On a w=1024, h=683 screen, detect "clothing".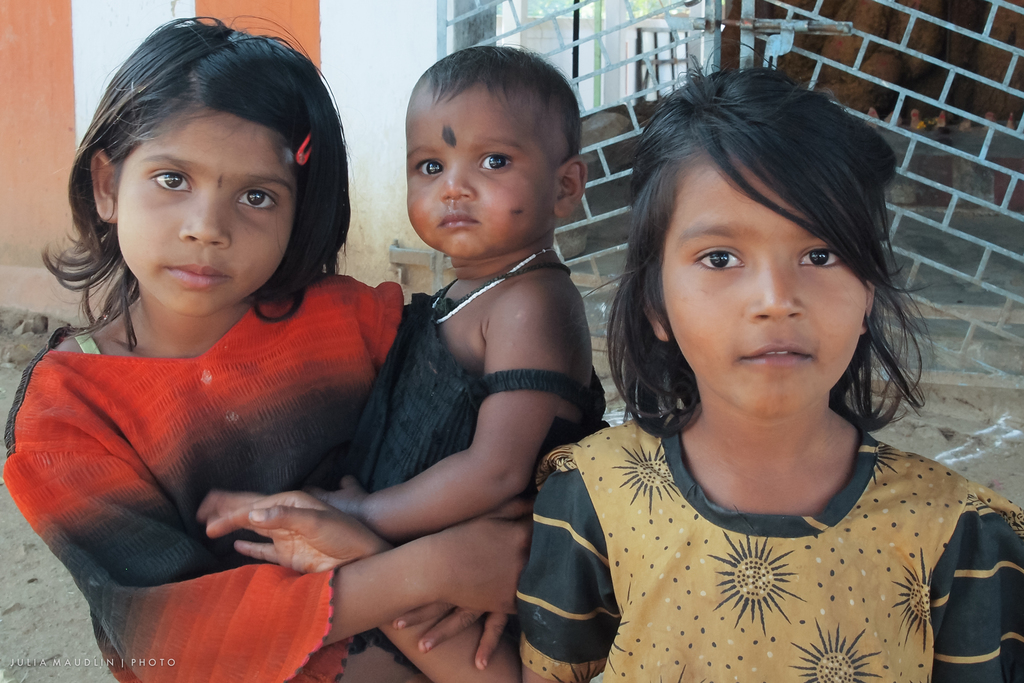
bbox=(4, 277, 410, 682).
